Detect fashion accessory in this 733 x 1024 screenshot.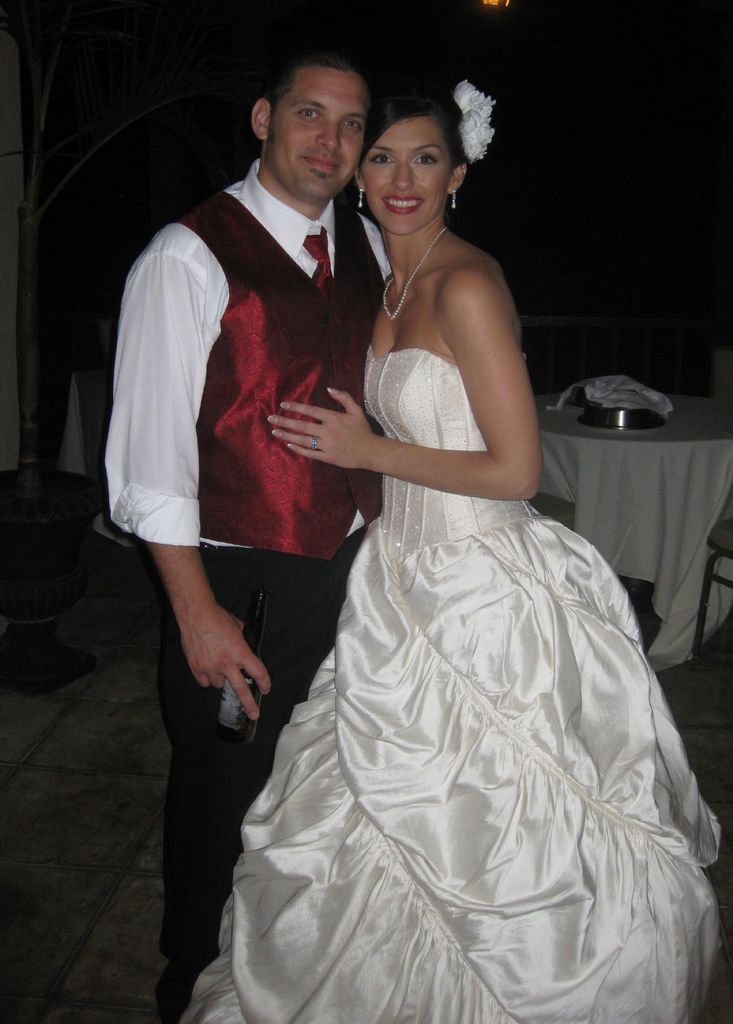
Detection: {"x1": 380, "y1": 221, "x2": 447, "y2": 319}.
